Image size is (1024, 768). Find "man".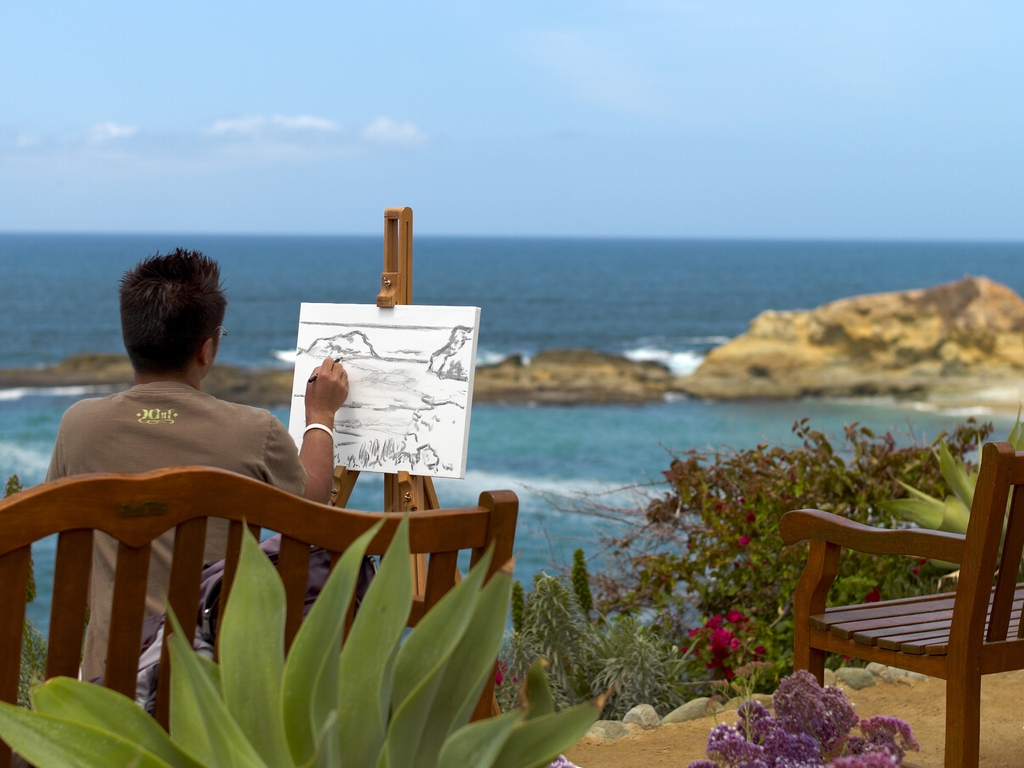
x1=46, y1=243, x2=356, y2=683.
